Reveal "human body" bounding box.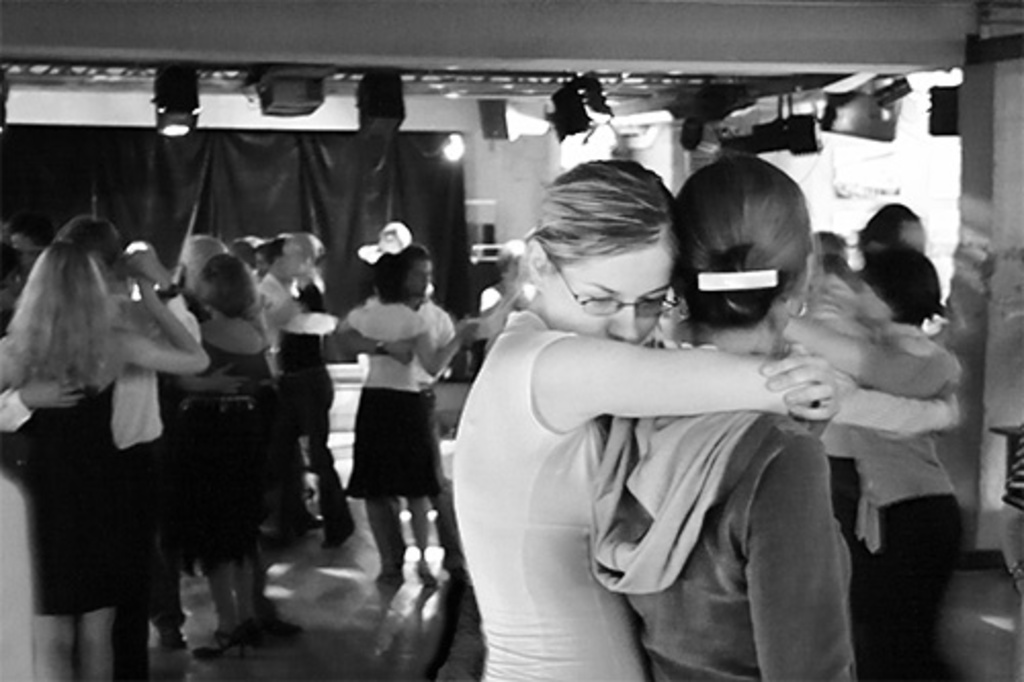
Revealed: [left=180, top=268, right=254, bottom=598].
